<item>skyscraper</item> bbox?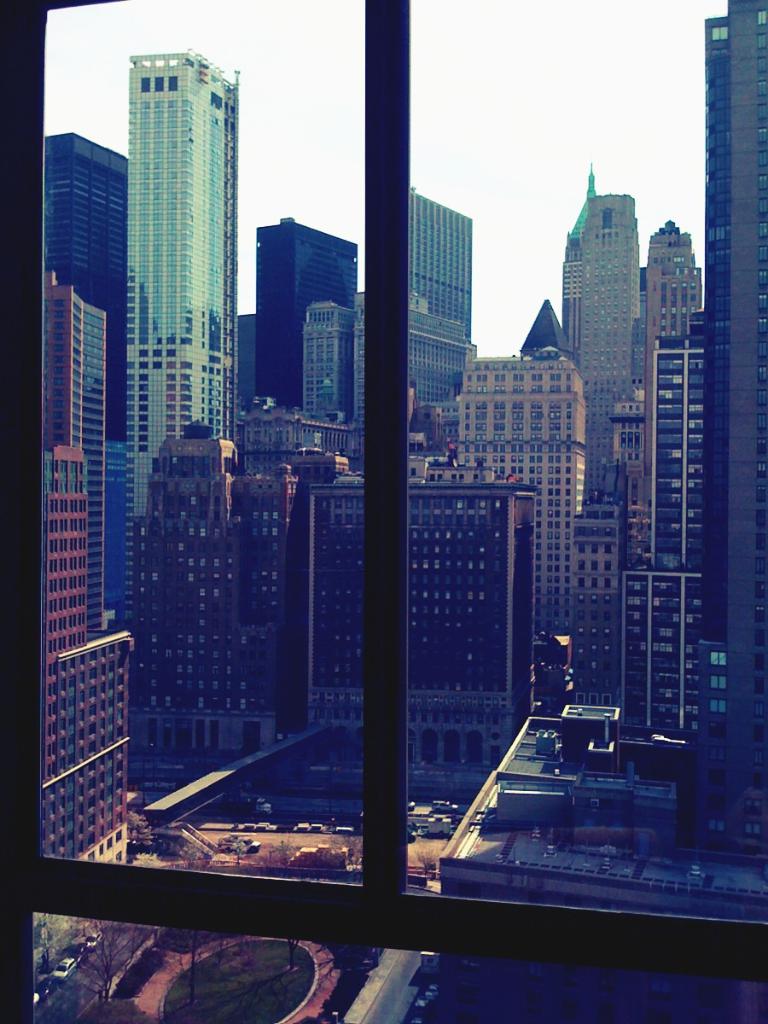
crop(687, 0, 767, 864)
